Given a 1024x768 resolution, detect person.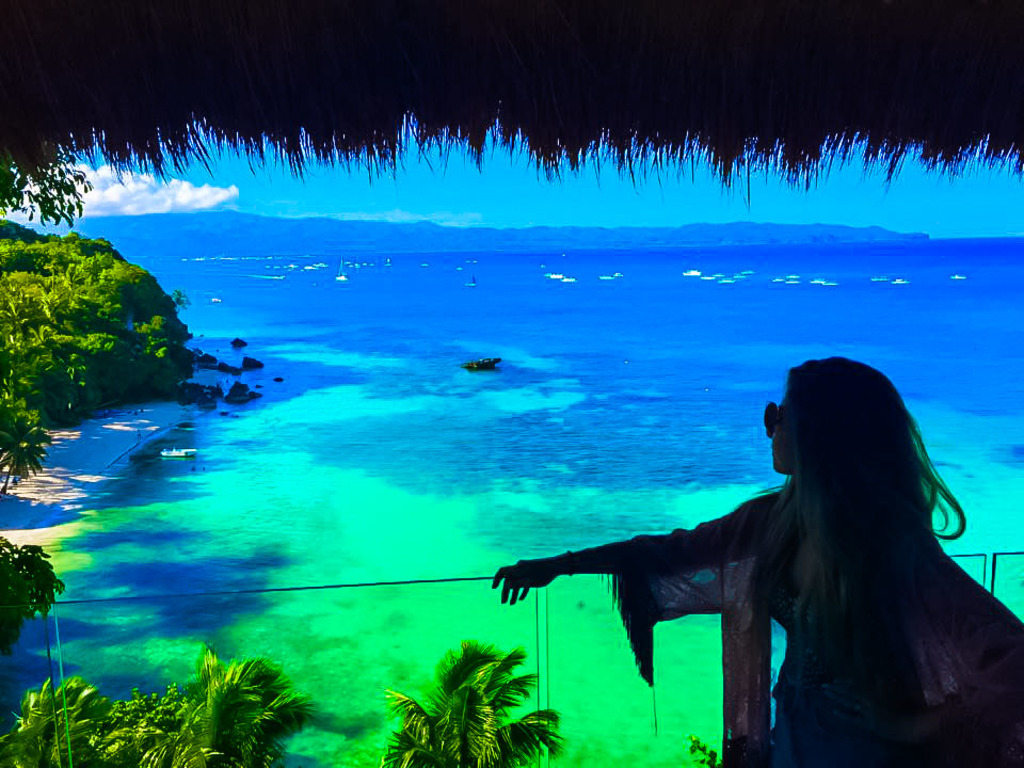
detection(527, 345, 938, 750).
